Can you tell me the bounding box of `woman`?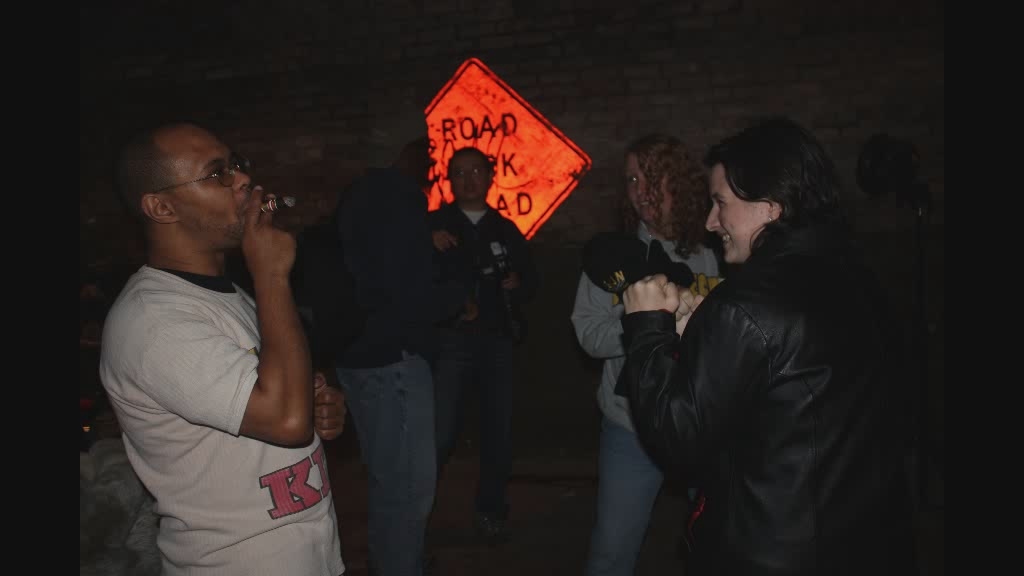
<box>657,114,894,541</box>.
